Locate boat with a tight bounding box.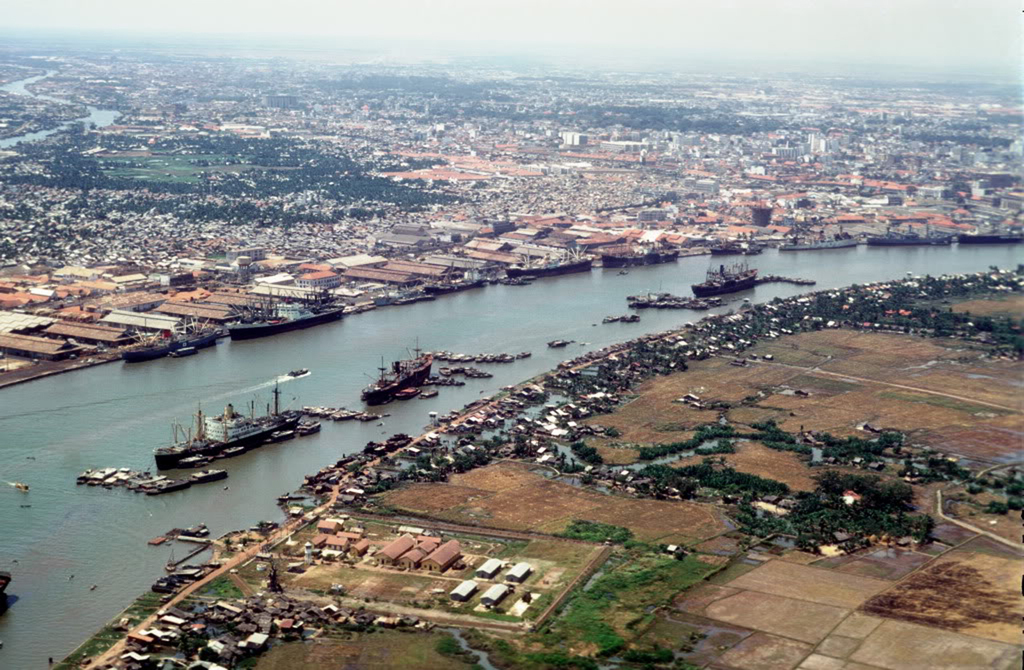
(420, 367, 440, 386).
